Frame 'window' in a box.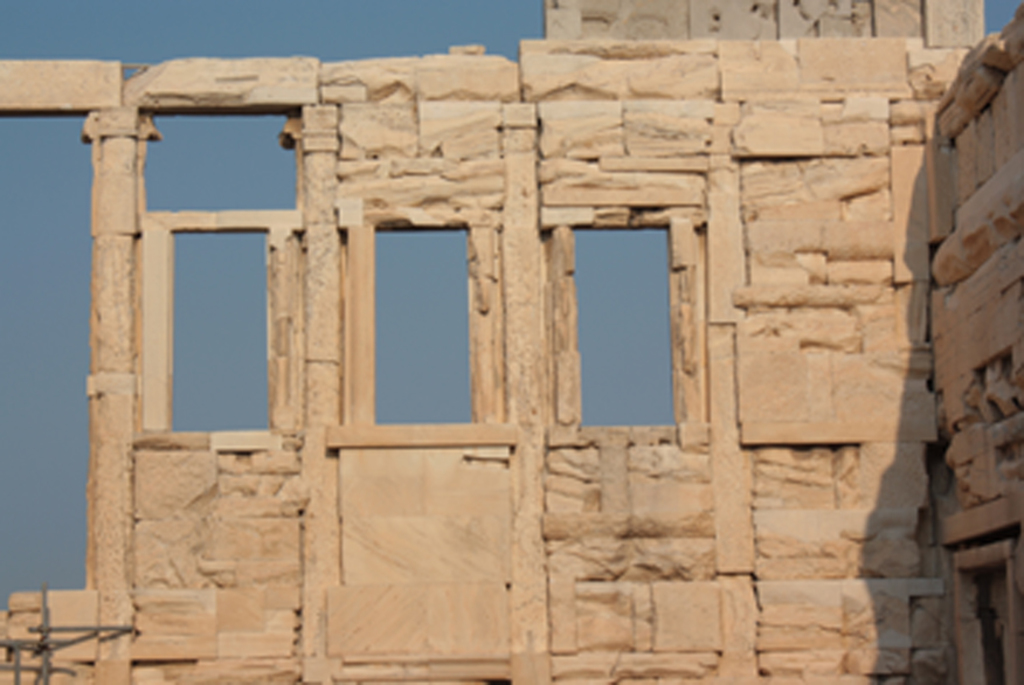
locate(562, 185, 686, 452).
